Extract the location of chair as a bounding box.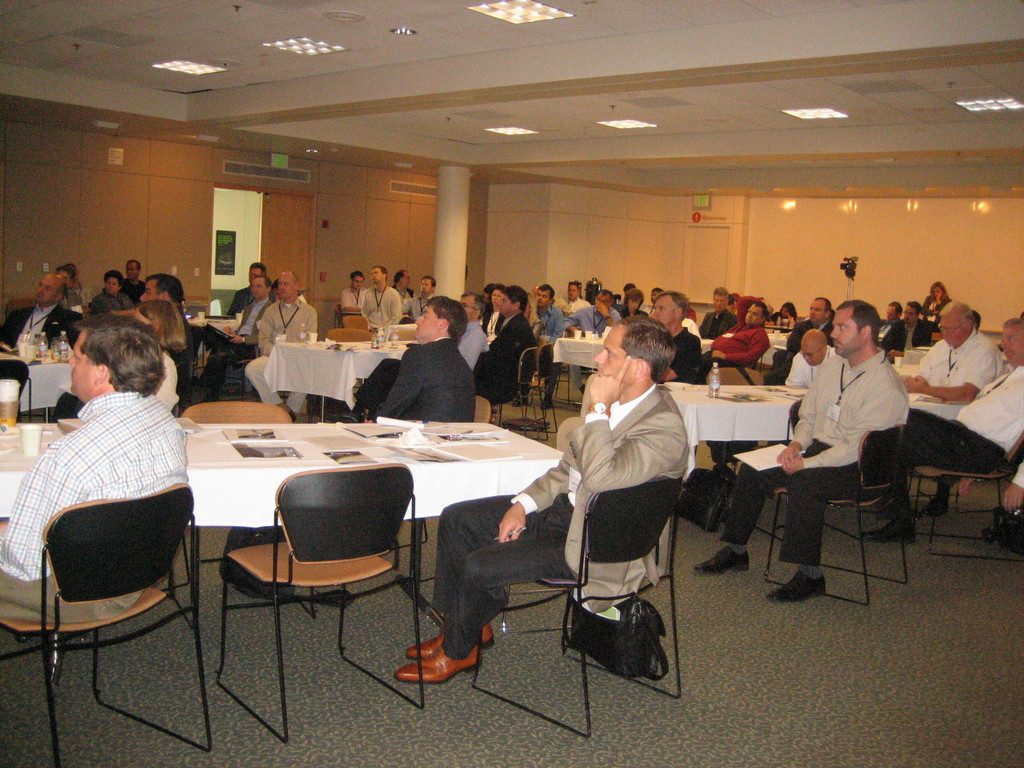
(left=514, top=336, right=552, bottom=408).
